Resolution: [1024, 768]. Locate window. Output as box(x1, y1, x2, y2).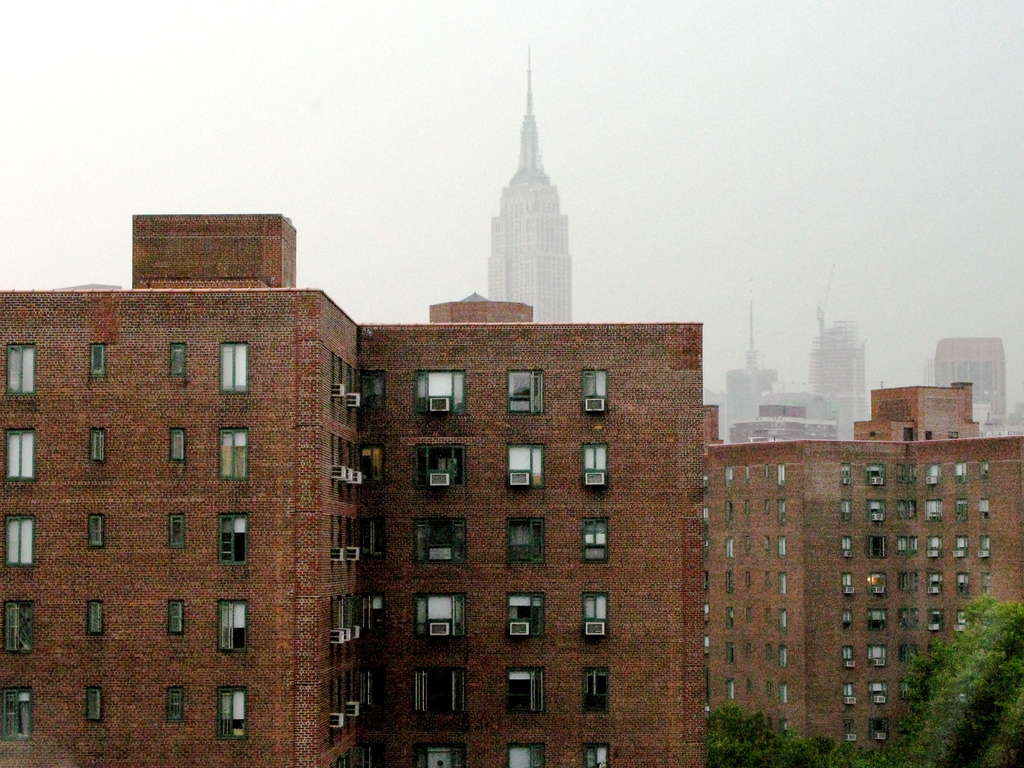
box(168, 598, 184, 637).
